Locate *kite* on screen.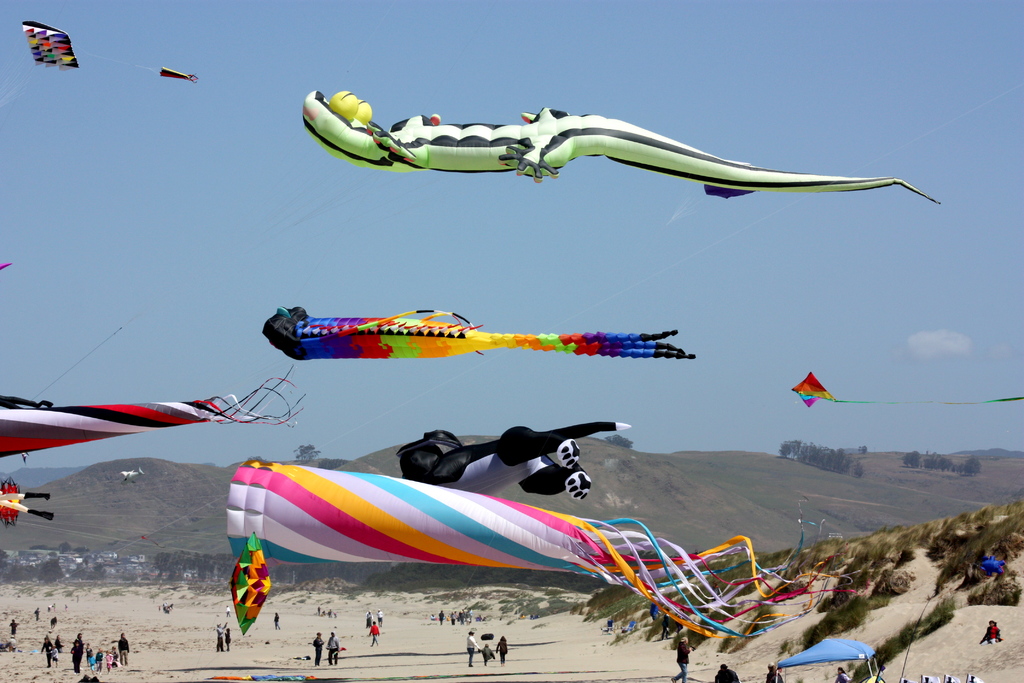
On screen at l=0, t=475, r=56, b=530.
